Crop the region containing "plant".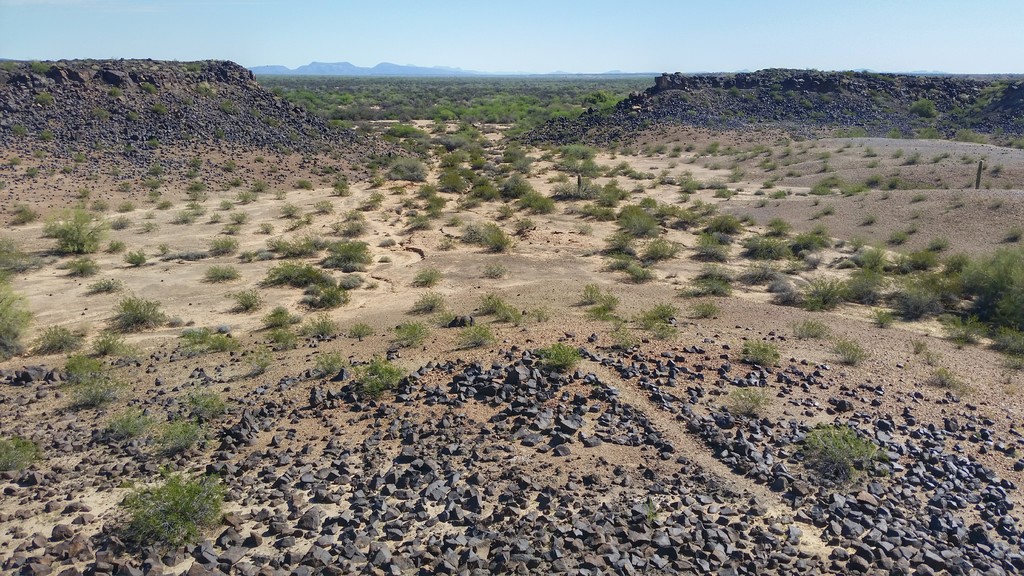
Crop region: {"x1": 739, "y1": 340, "x2": 797, "y2": 372}.
